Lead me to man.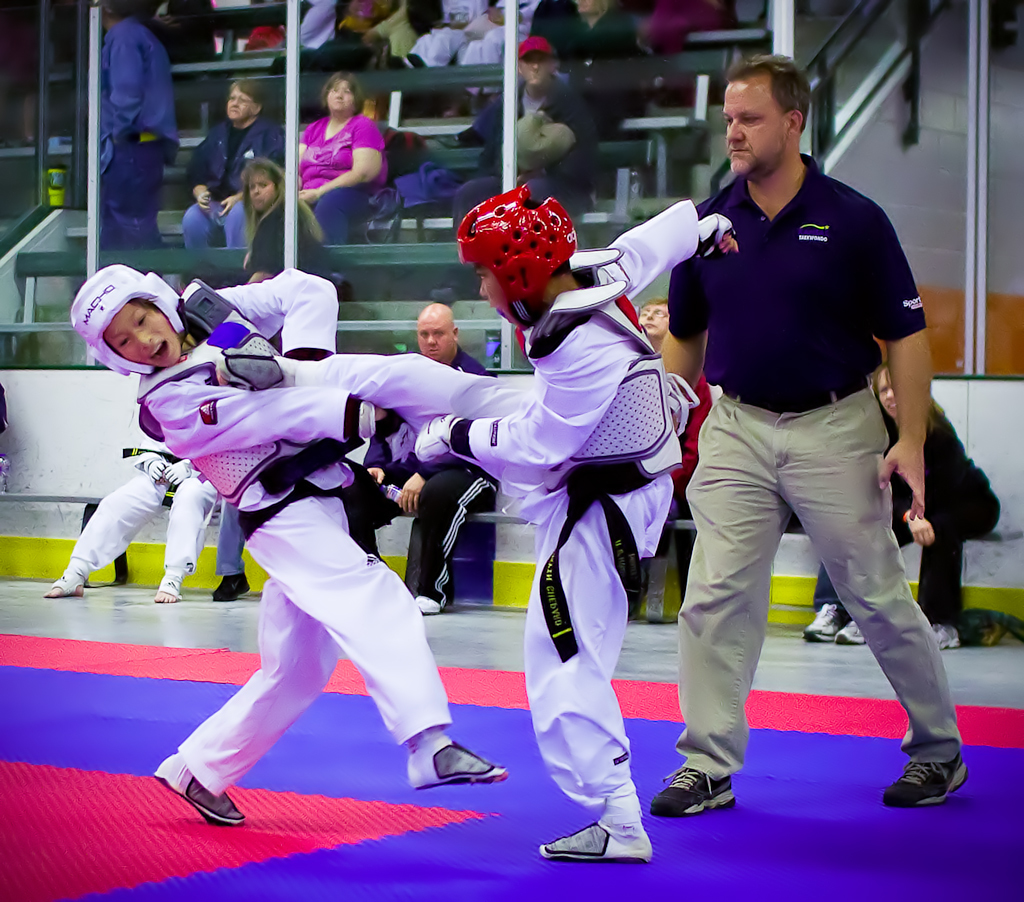
Lead to BBox(452, 36, 598, 240).
